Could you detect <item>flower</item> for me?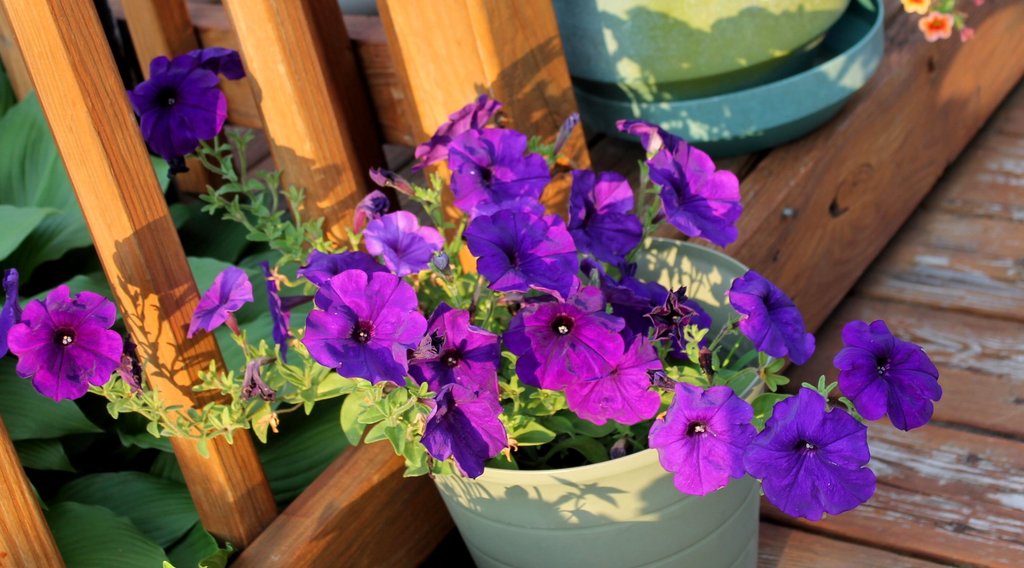
Detection result: 266,260,308,345.
